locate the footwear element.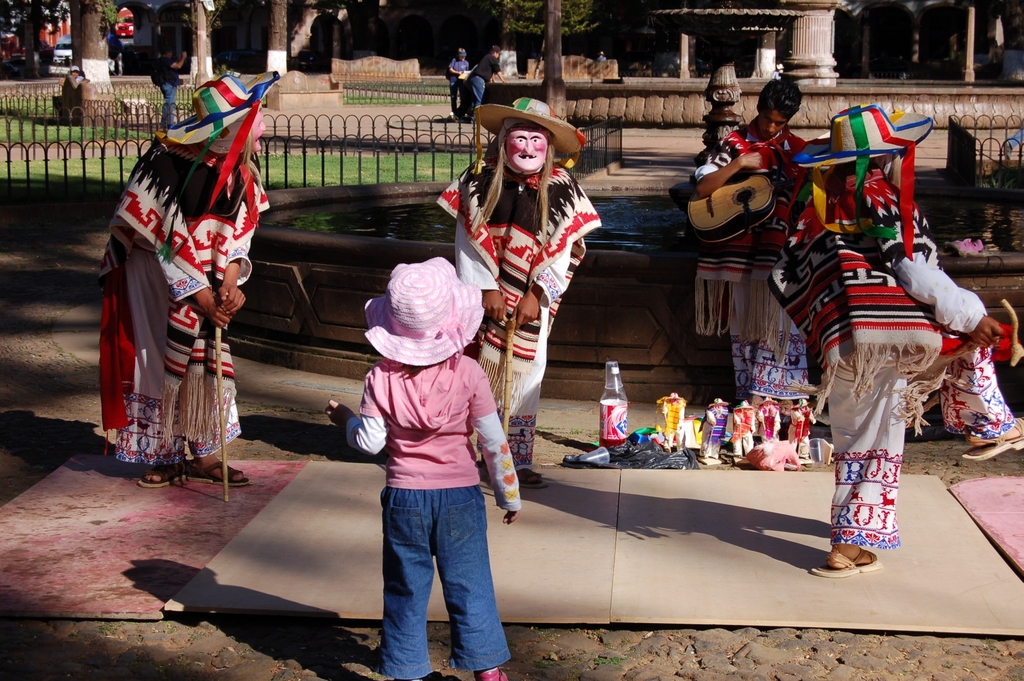
Element bbox: (527, 472, 545, 488).
